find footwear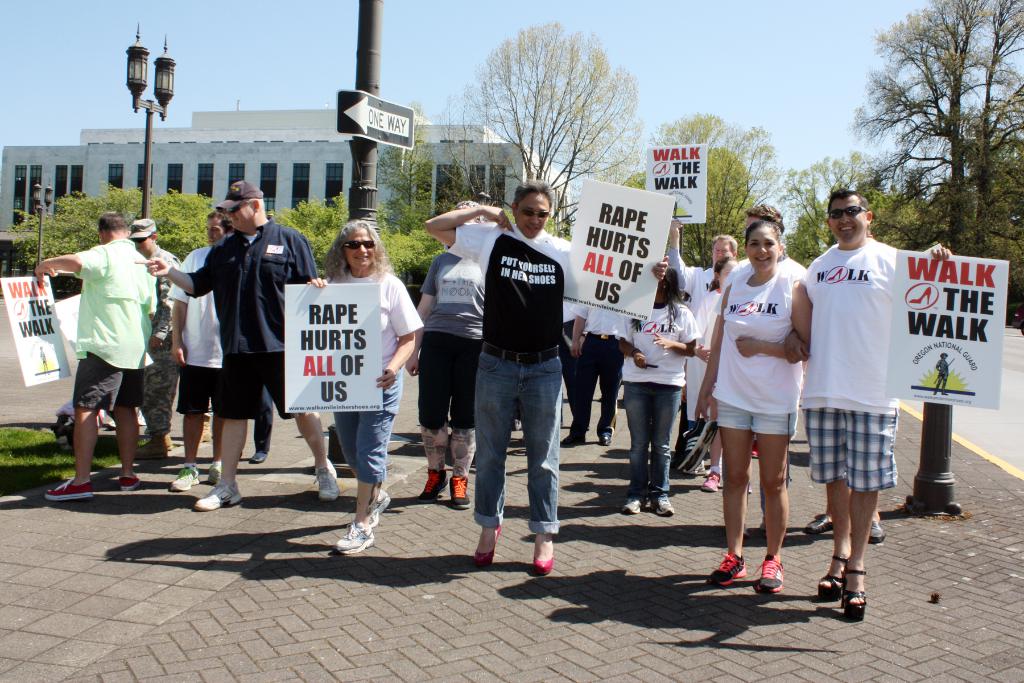
select_region(866, 520, 886, 544)
